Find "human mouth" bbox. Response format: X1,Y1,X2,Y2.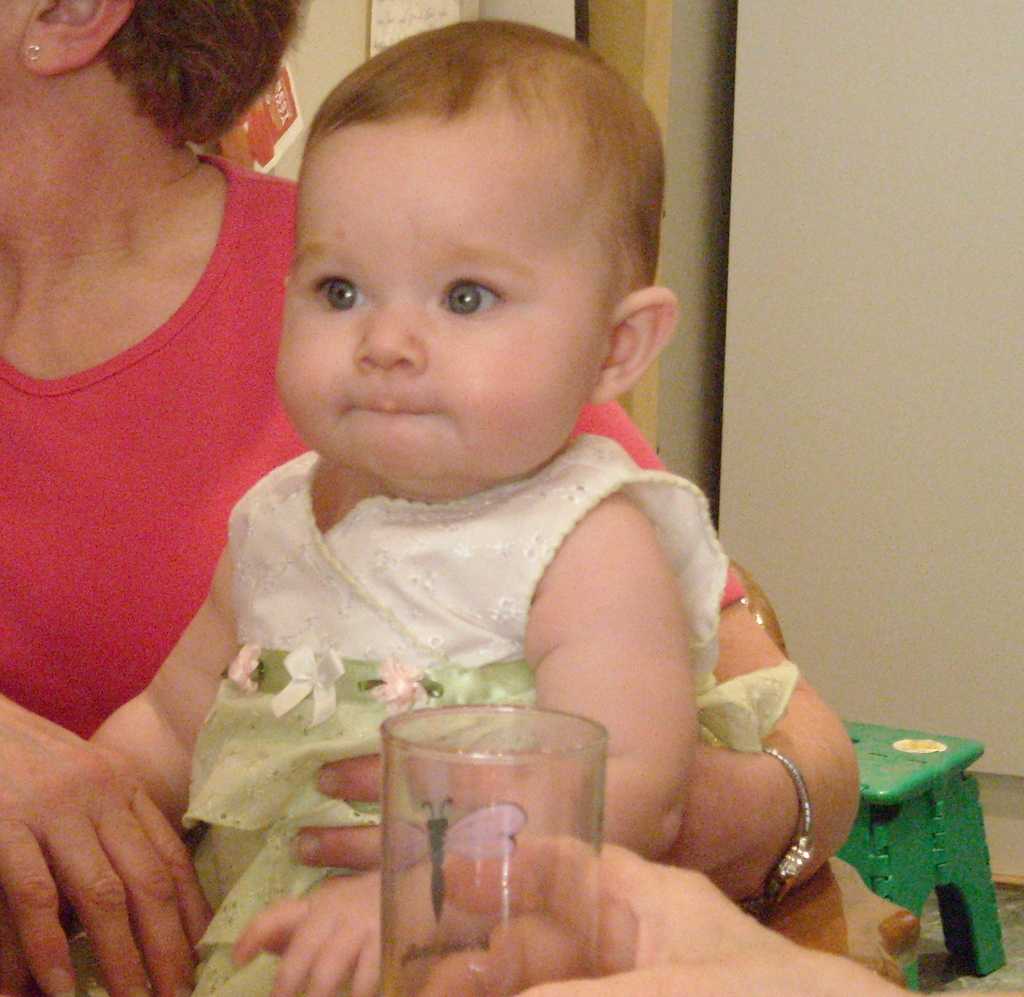
359,403,424,414.
